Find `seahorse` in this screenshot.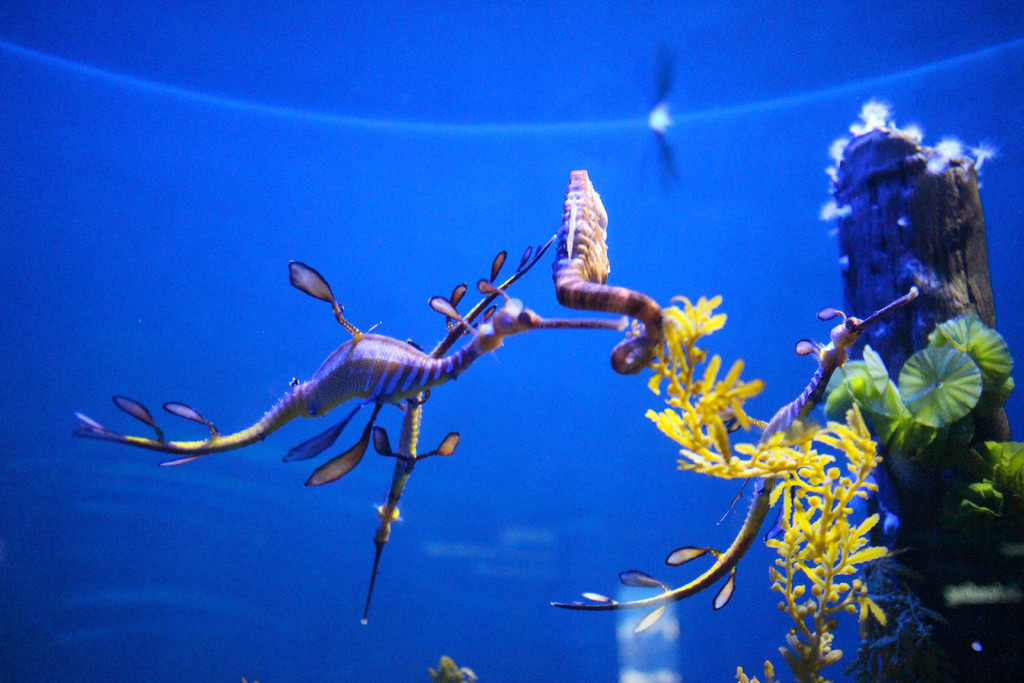
The bounding box for `seahorse` is 535,279,927,639.
